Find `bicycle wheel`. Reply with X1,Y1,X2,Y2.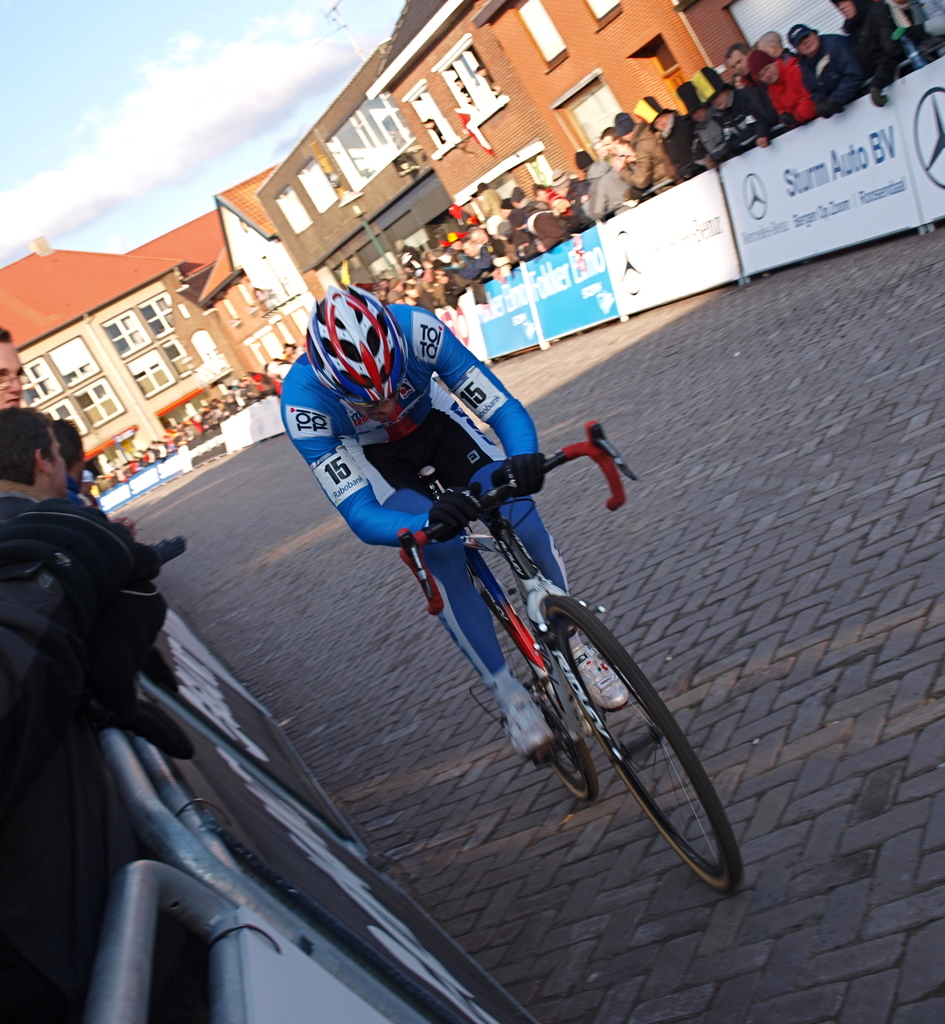
537,594,755,902.
